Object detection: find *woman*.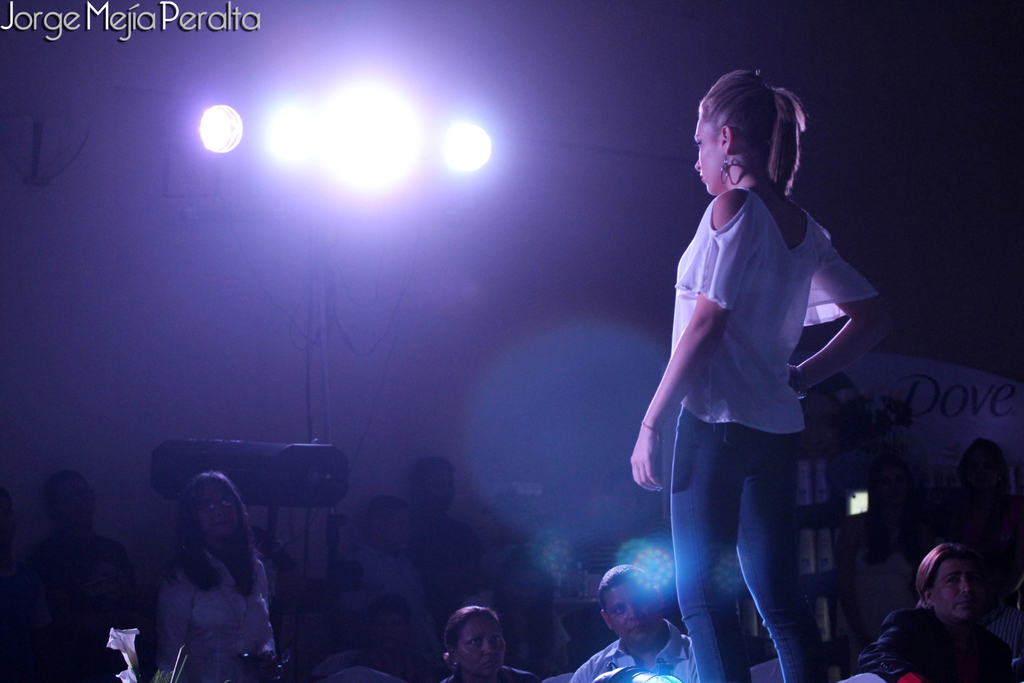
x1=437 y1=604 x2=542 y2=682.
